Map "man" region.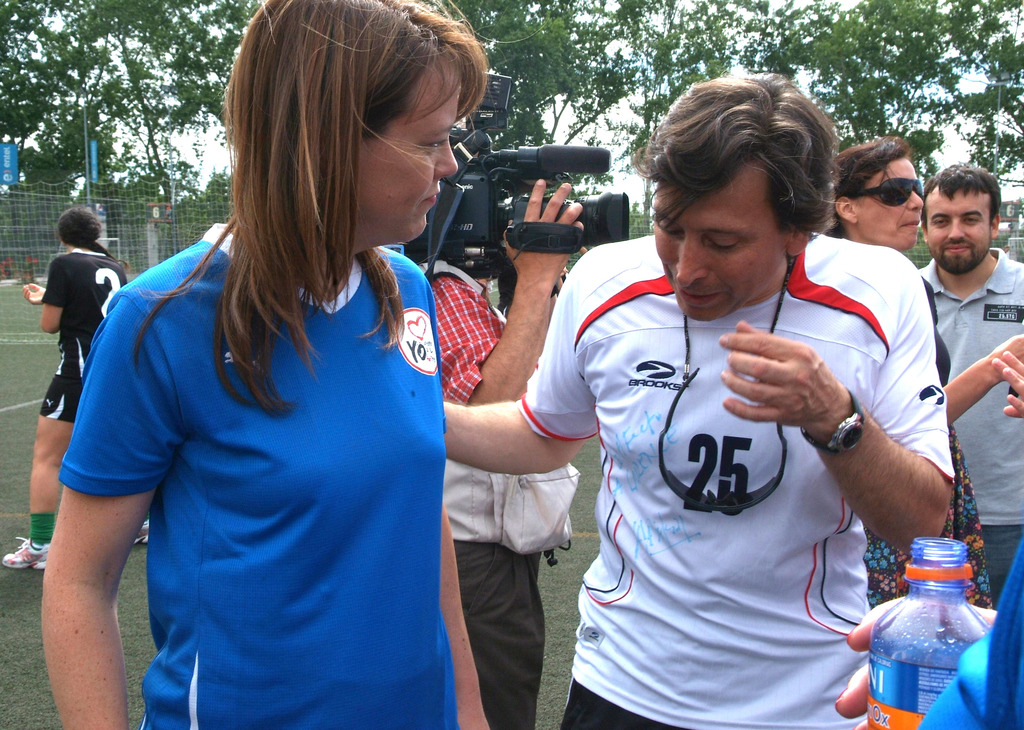
Mapped to <region>395, 171, 595, 729</region>.
